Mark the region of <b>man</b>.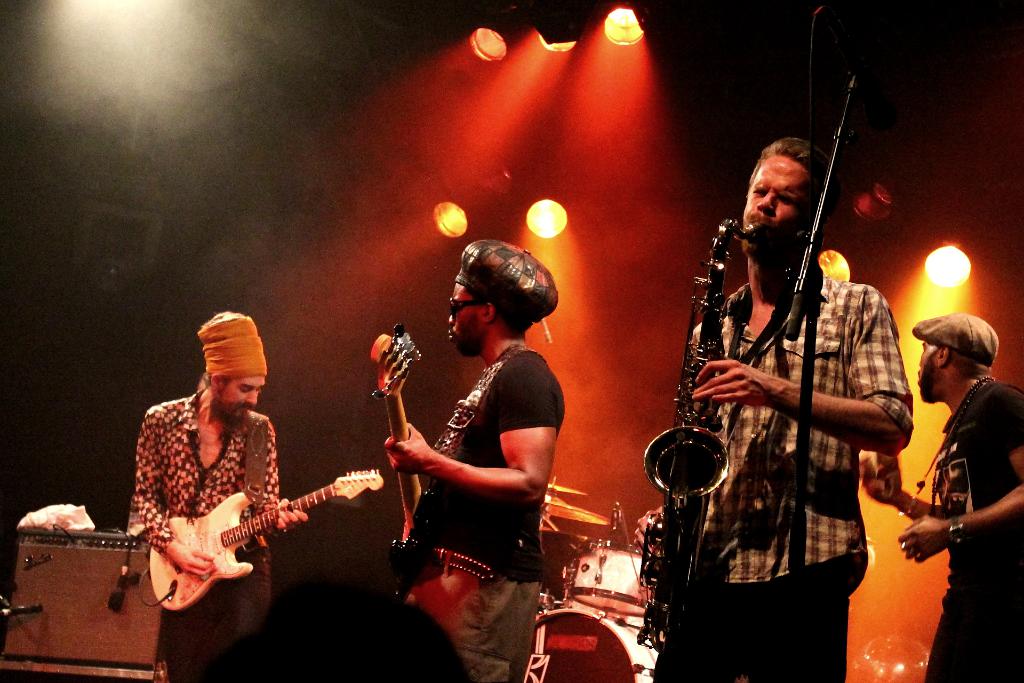
Region: 383:238:561:682.
